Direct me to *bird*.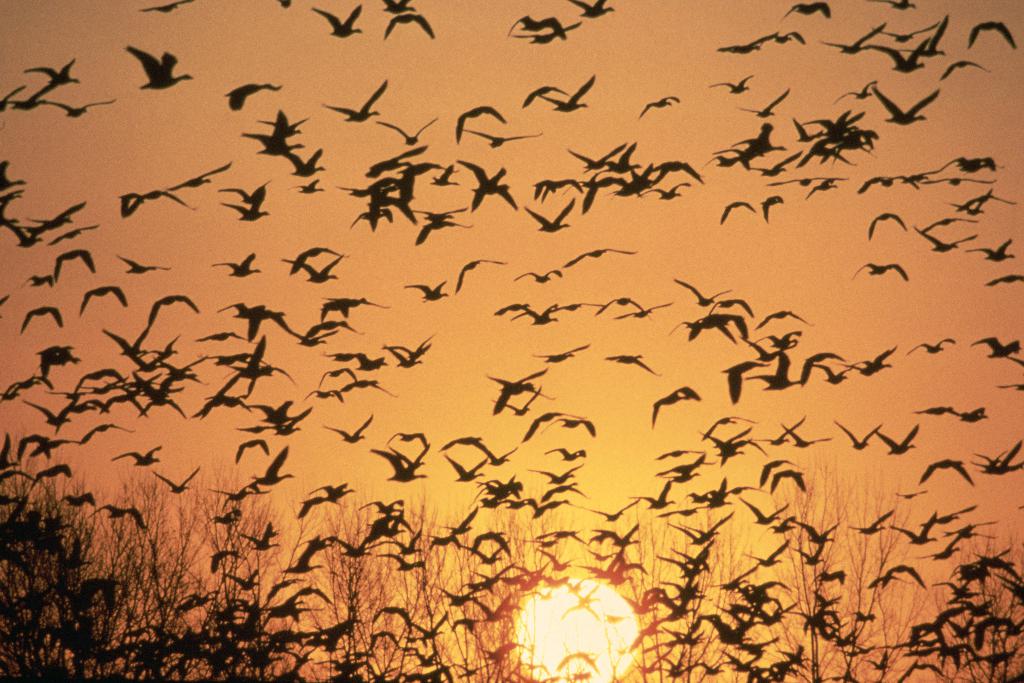
Direction: 692/298/778/362.
